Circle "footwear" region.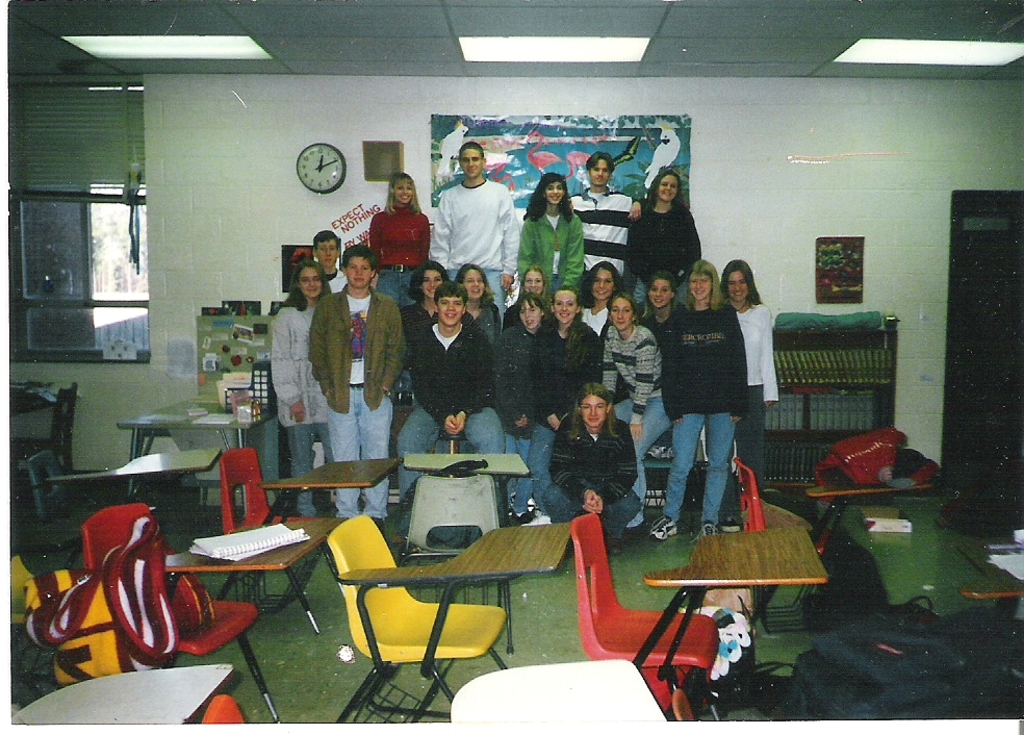
Region: (689,521,717,544).
